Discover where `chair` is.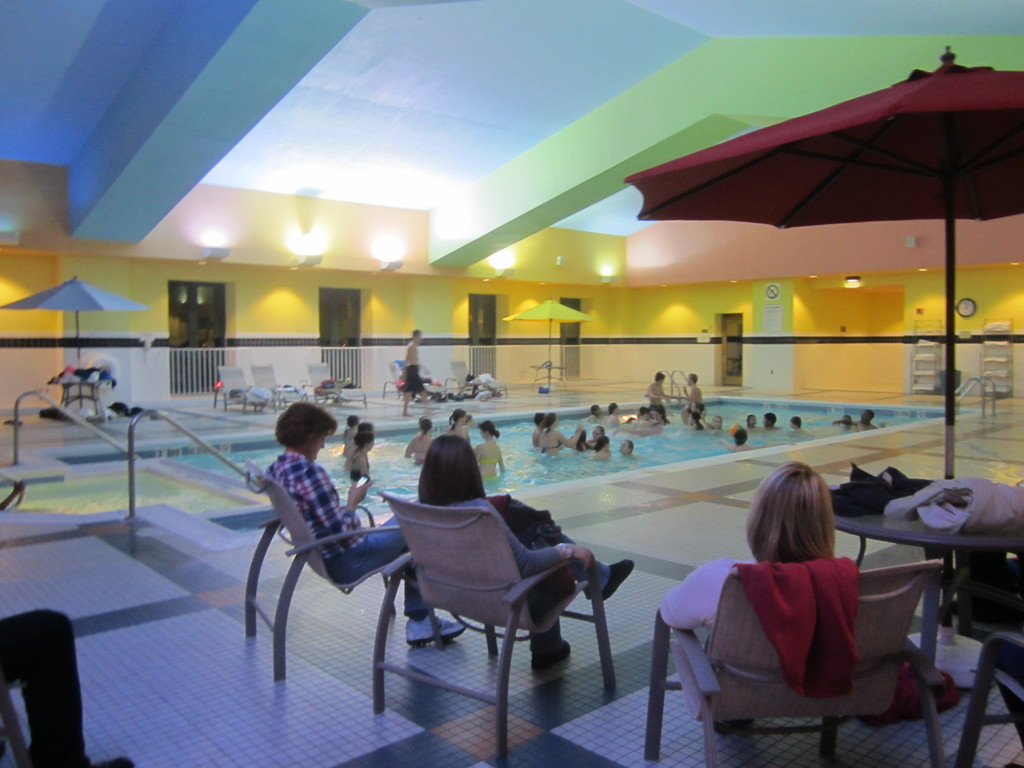
Discovered at select_region(372, 481, 597, 732).
